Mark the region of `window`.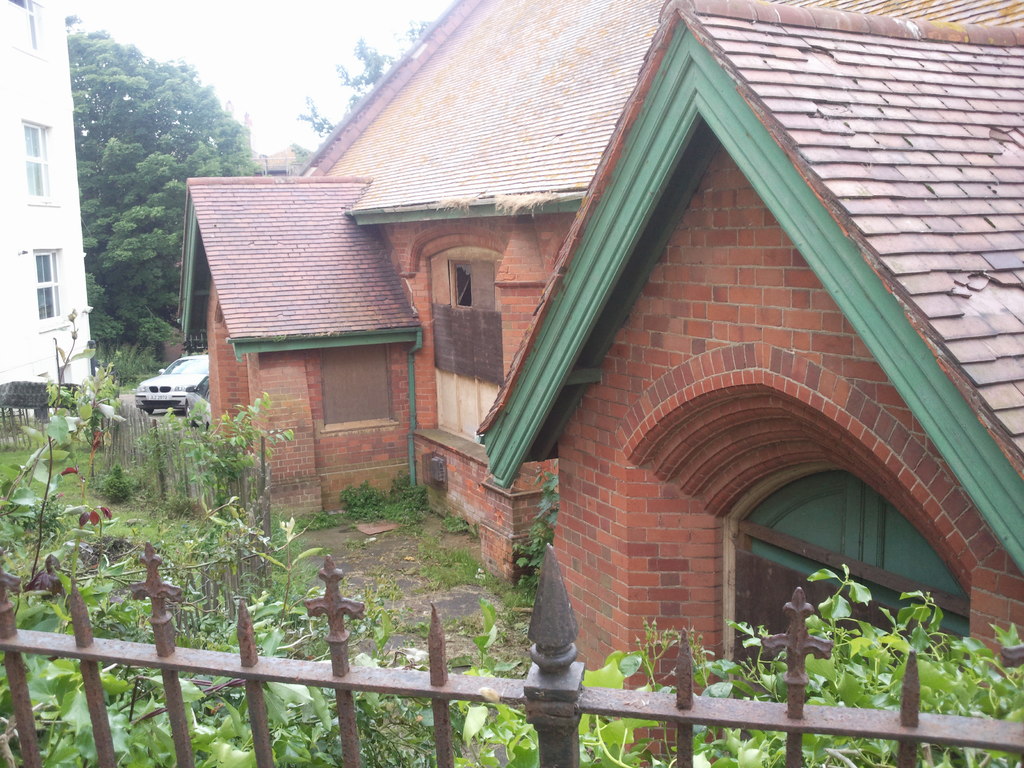
Region: crop(3, 0, 48, 61).
